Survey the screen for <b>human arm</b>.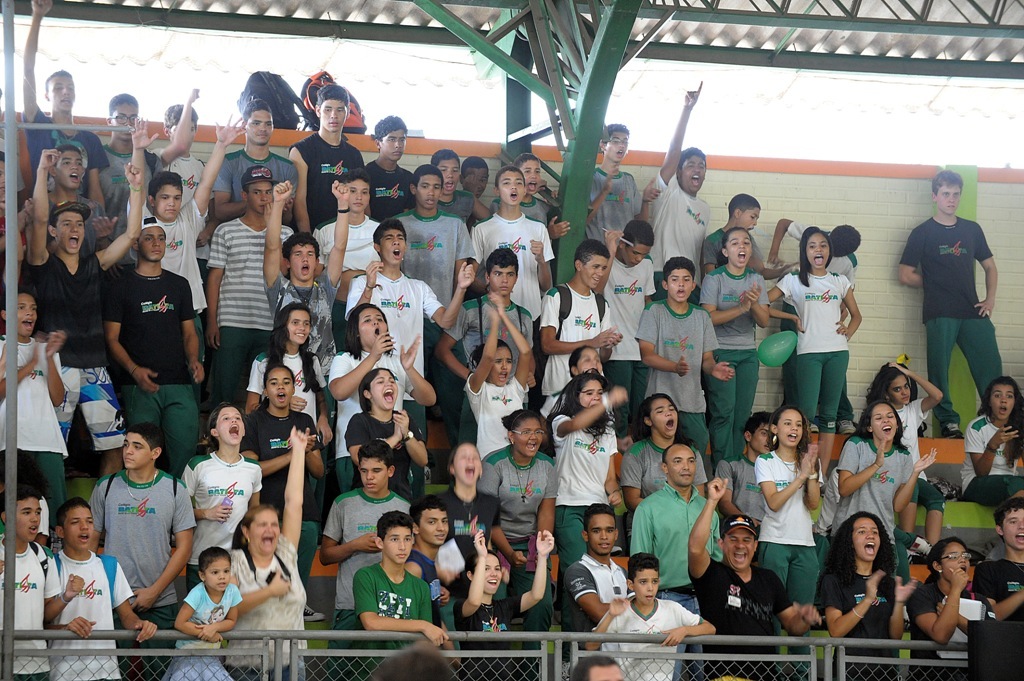
Survey found: x1=313, y1=353, x2=336, y2=446.
